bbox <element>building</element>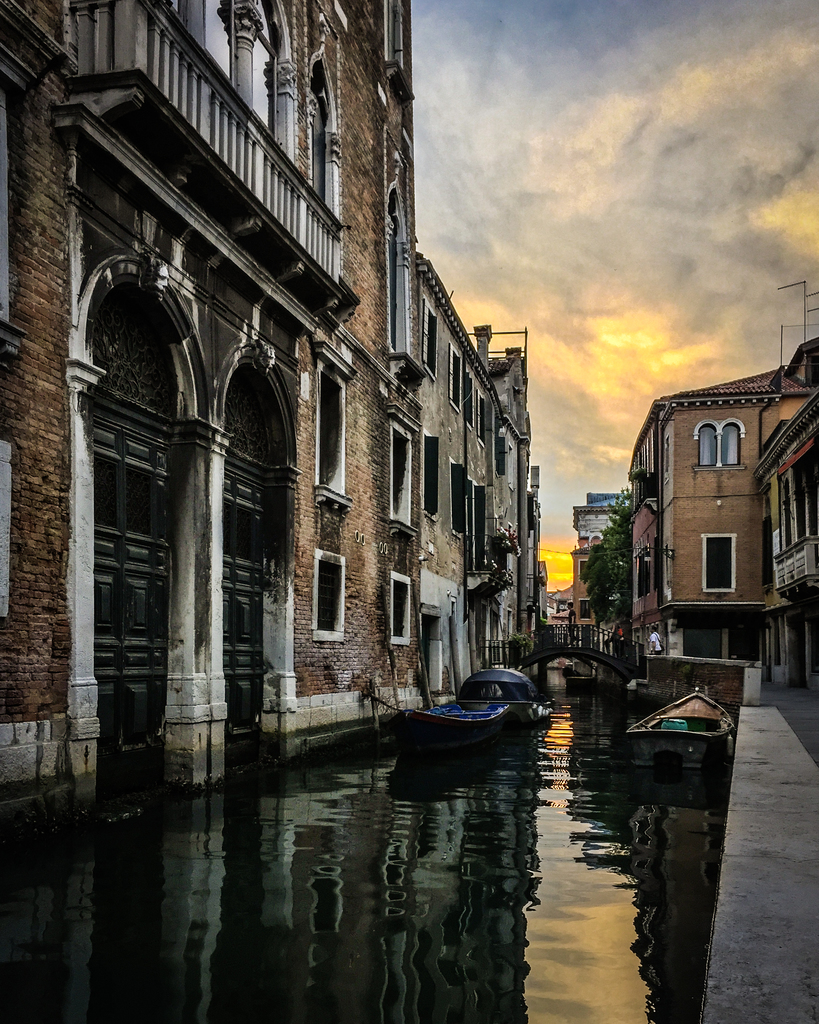
[left=762, top=397, right=818, bottom=682]
